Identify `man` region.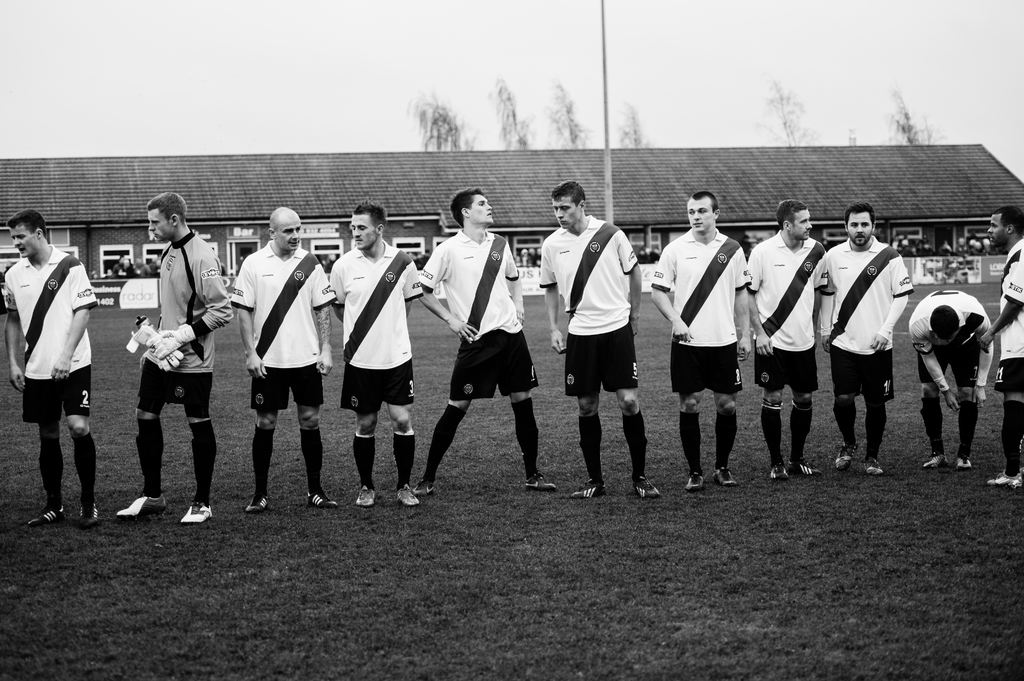
Region: x1=228 y1=204 x2=335 y2=514.
